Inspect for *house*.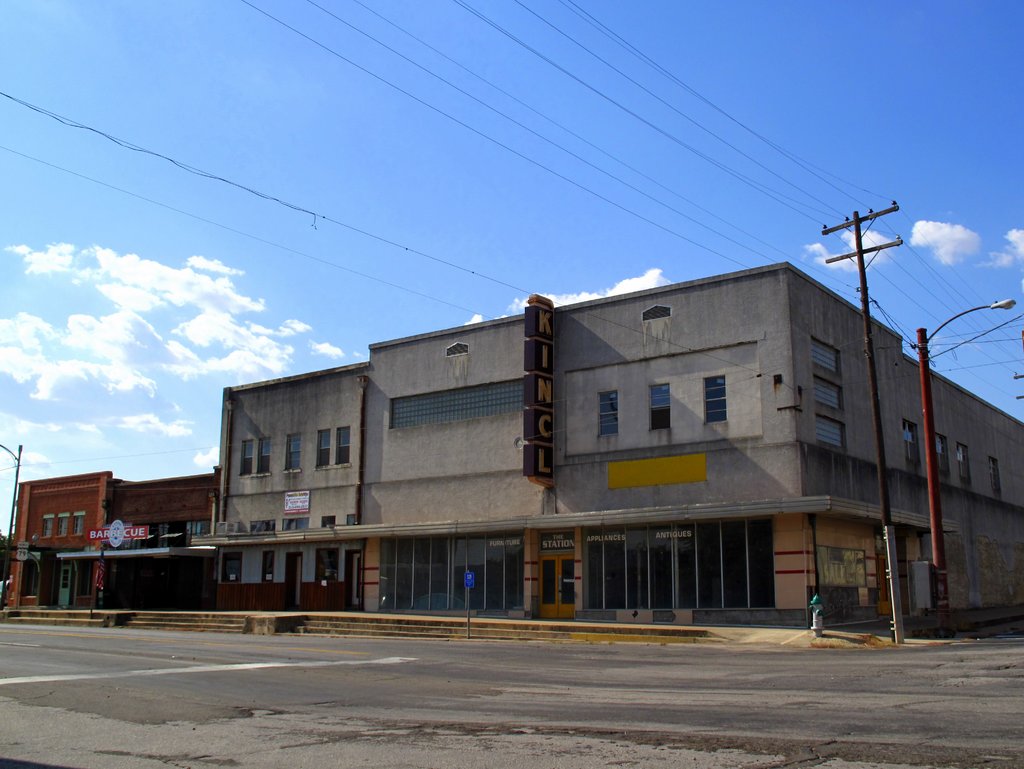
Inspection: (8,467,220,608).
